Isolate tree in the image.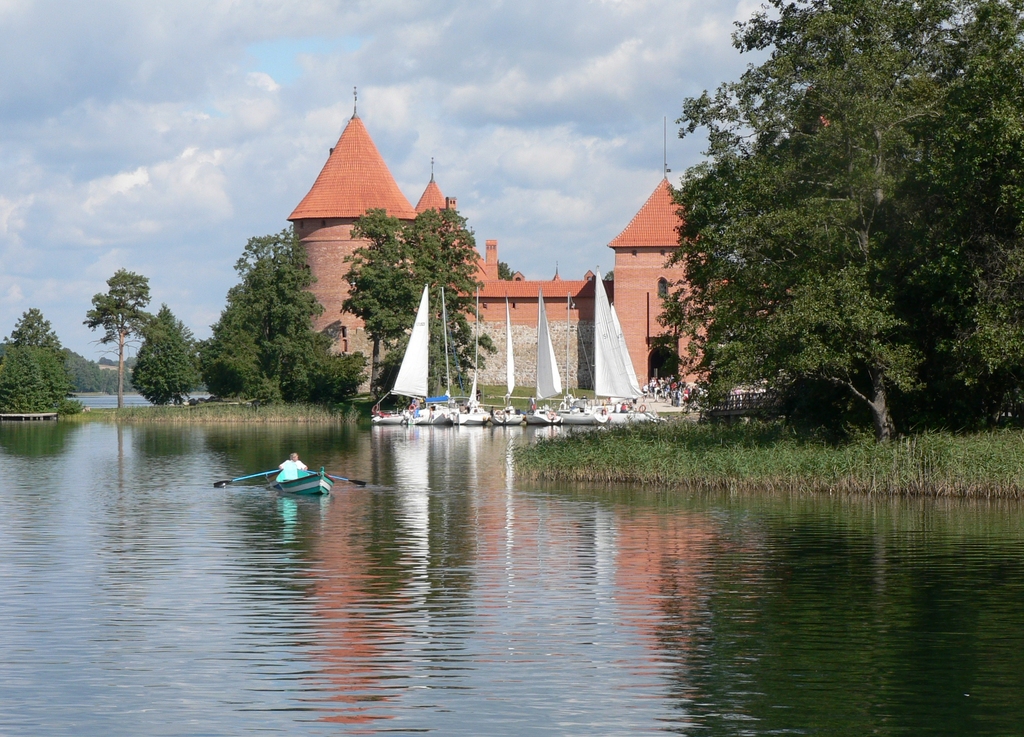
Isolated region: 500,261,516,280.
